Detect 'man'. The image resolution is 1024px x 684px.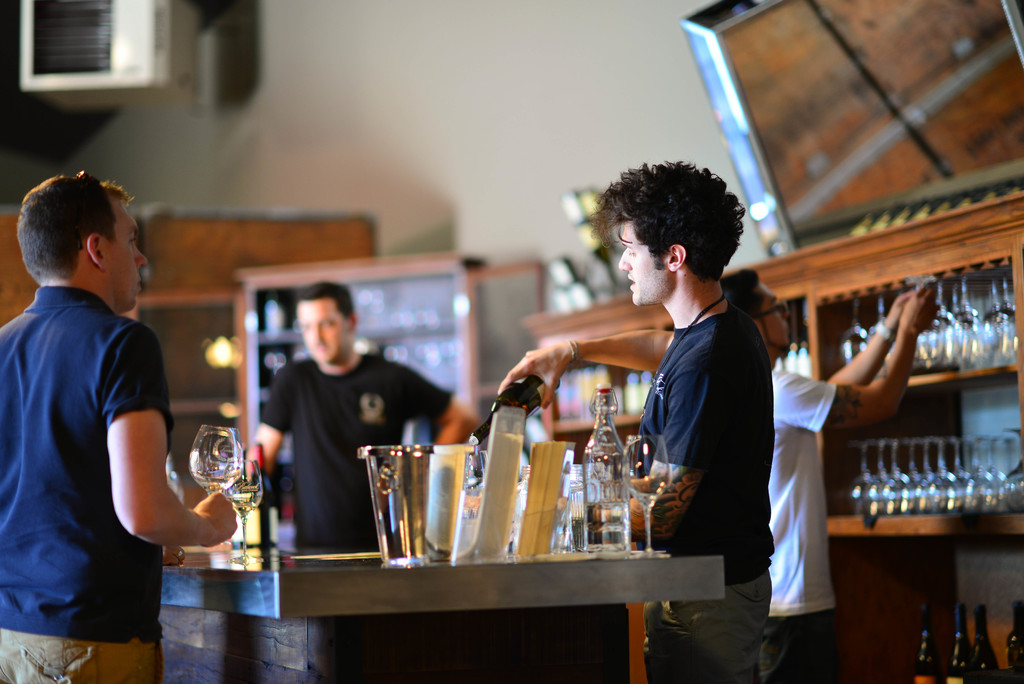
(6,165,219,673).
